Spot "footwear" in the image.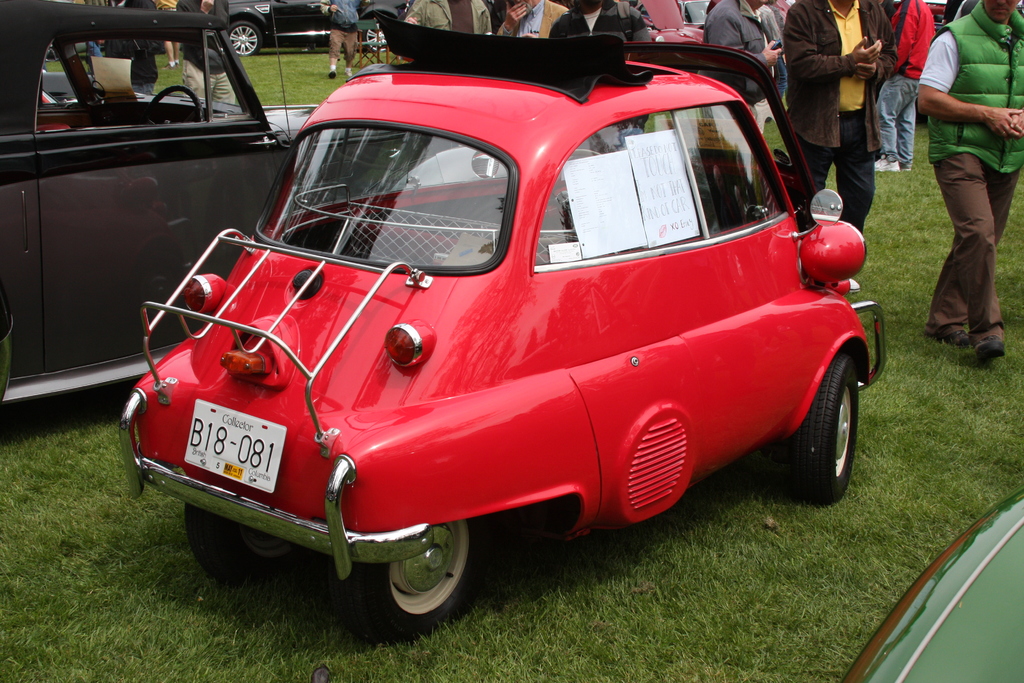
"footwear" found at pyautogui.locateOnScreen(972, 333, 1007, 362).
